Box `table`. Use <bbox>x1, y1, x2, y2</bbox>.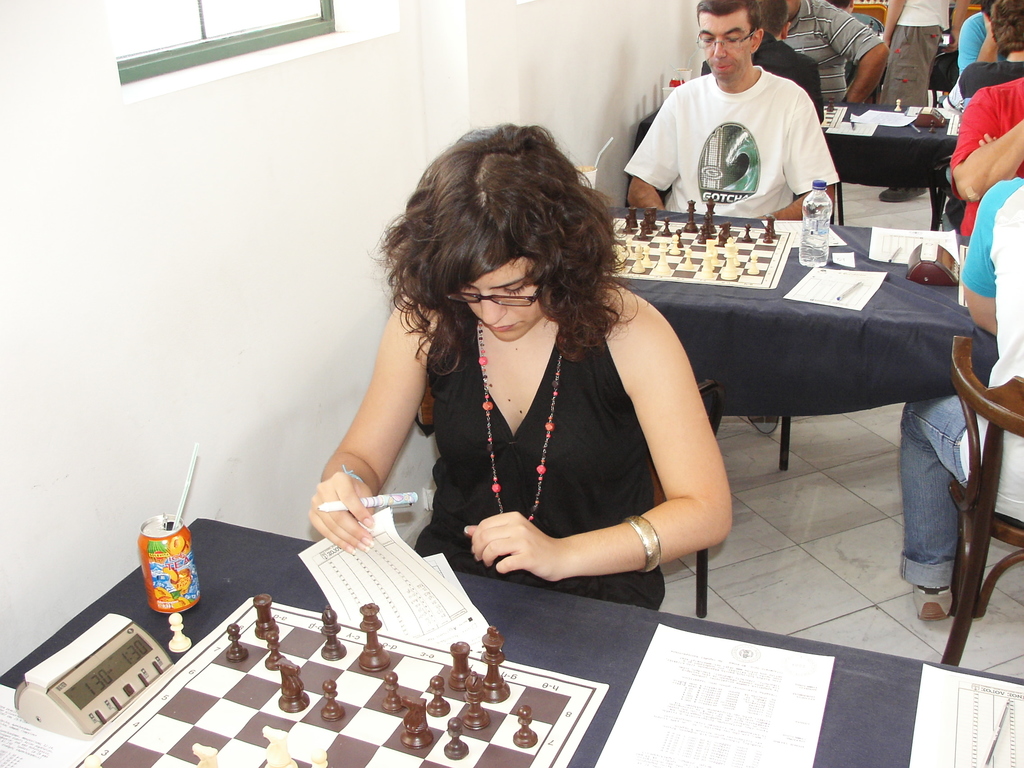
<bbox>0, 499, 1023, 767</bbox>.
